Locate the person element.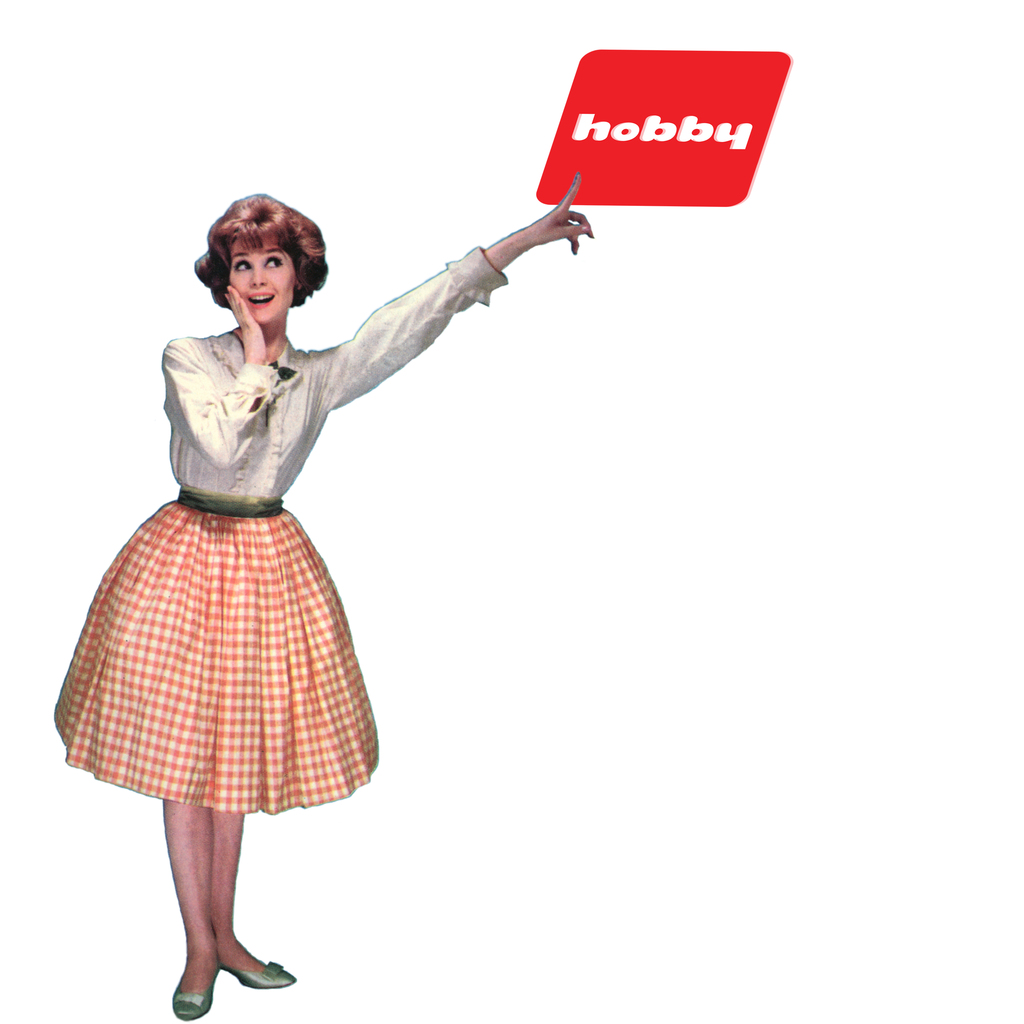
Element bbox: pyautogui.locateOnScreen(56, 162, 594, 1016).
